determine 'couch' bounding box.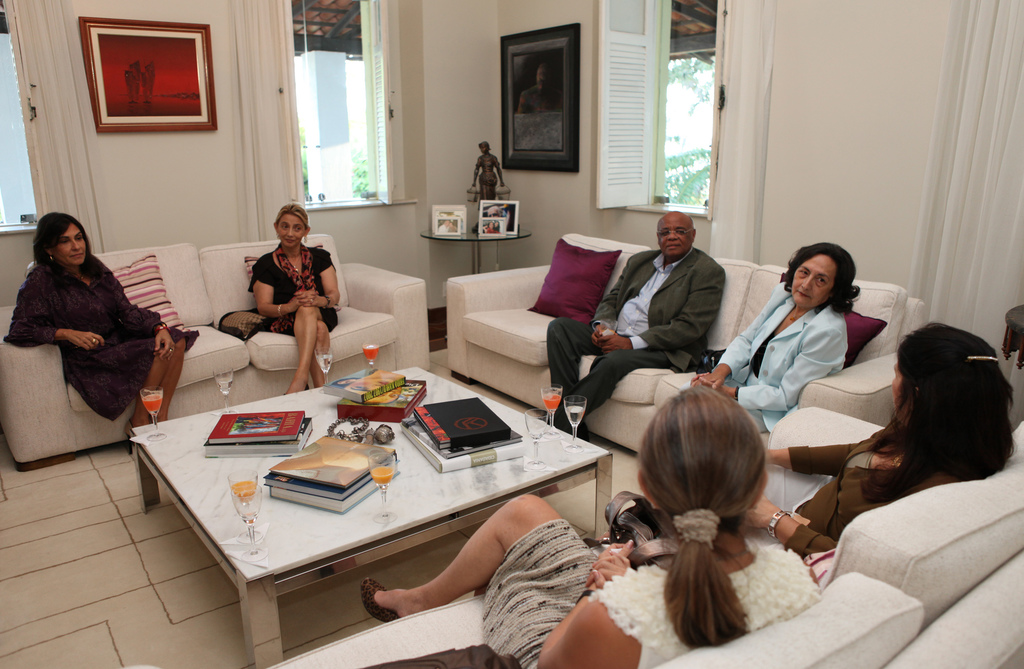
Determined: BBox(7, 215, 447, 437).
